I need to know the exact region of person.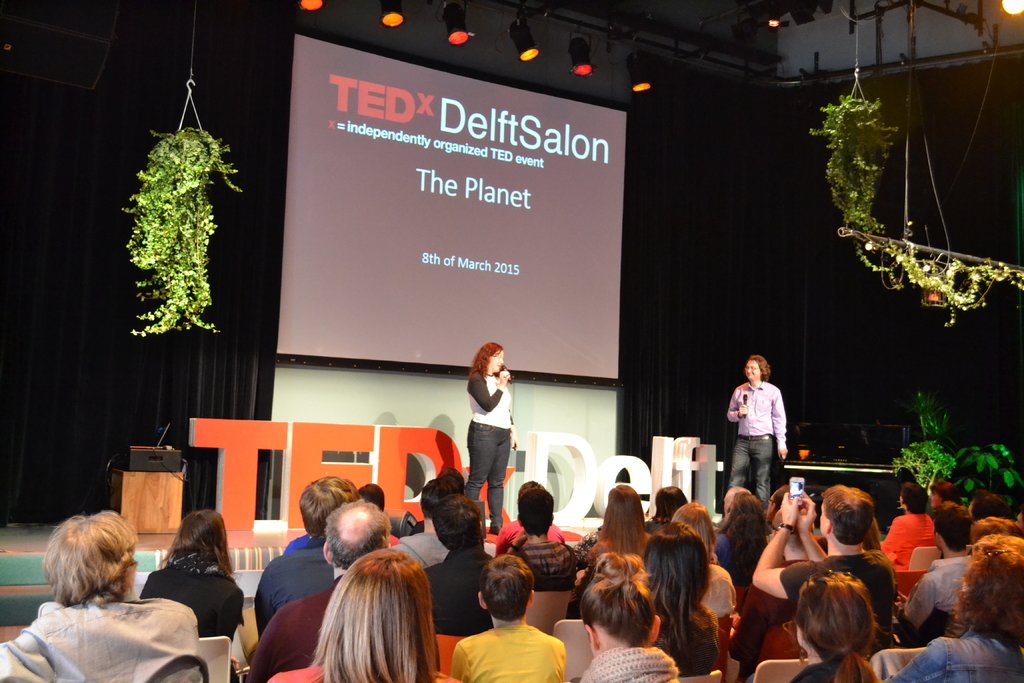
Region: 729:486:812:682.
